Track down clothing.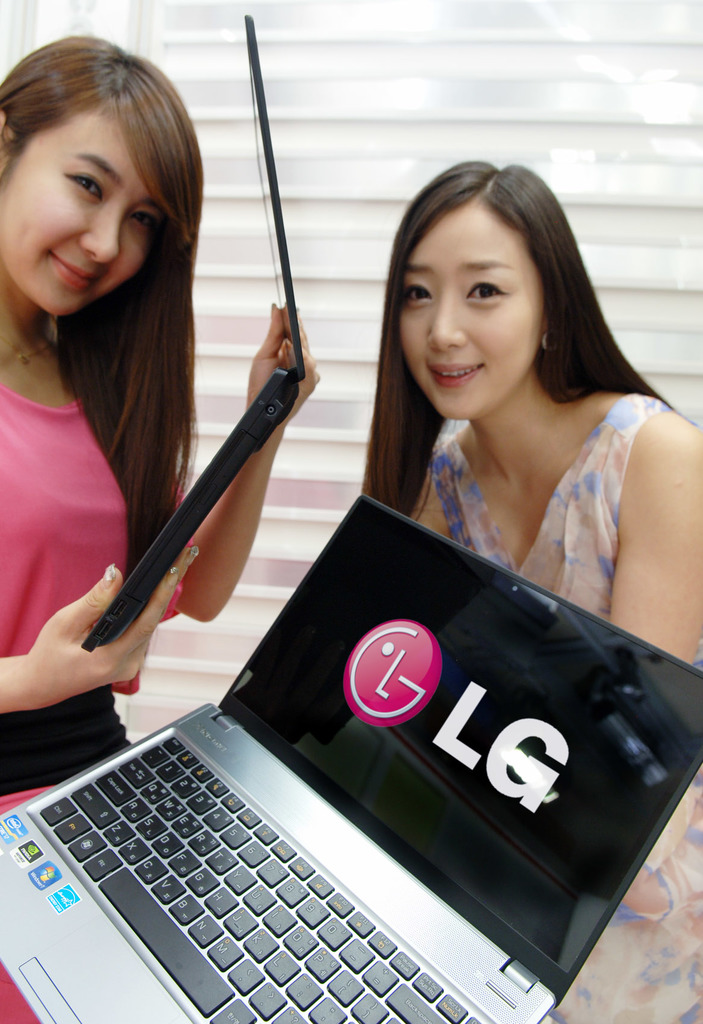
Tracked to rect(0, 368, 147, 1023).
